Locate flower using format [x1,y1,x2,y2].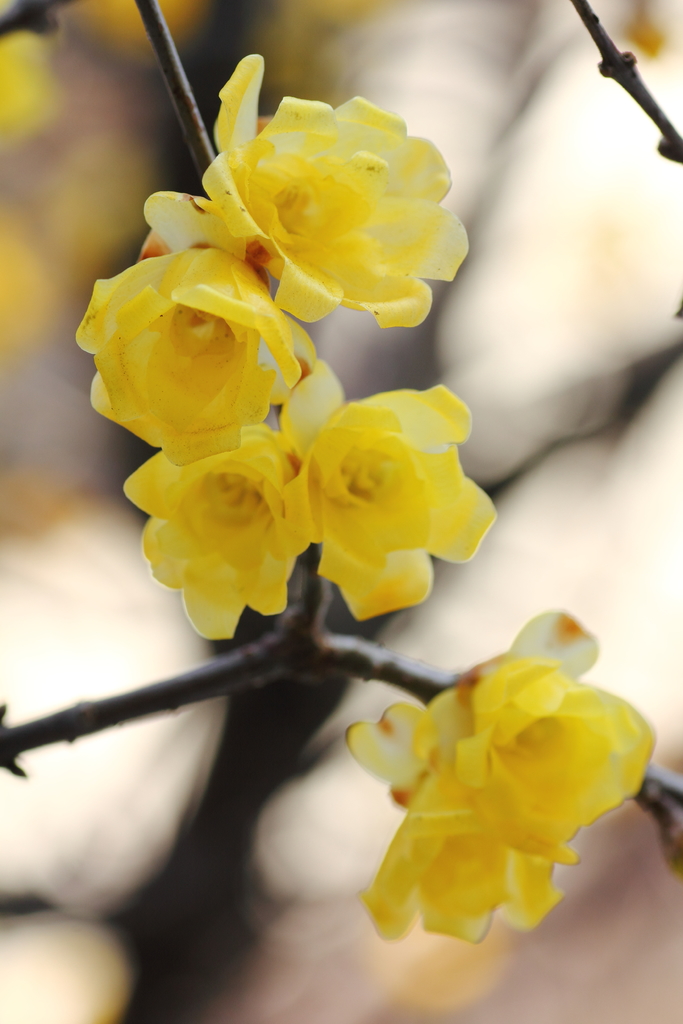
[324,639,661,960].
